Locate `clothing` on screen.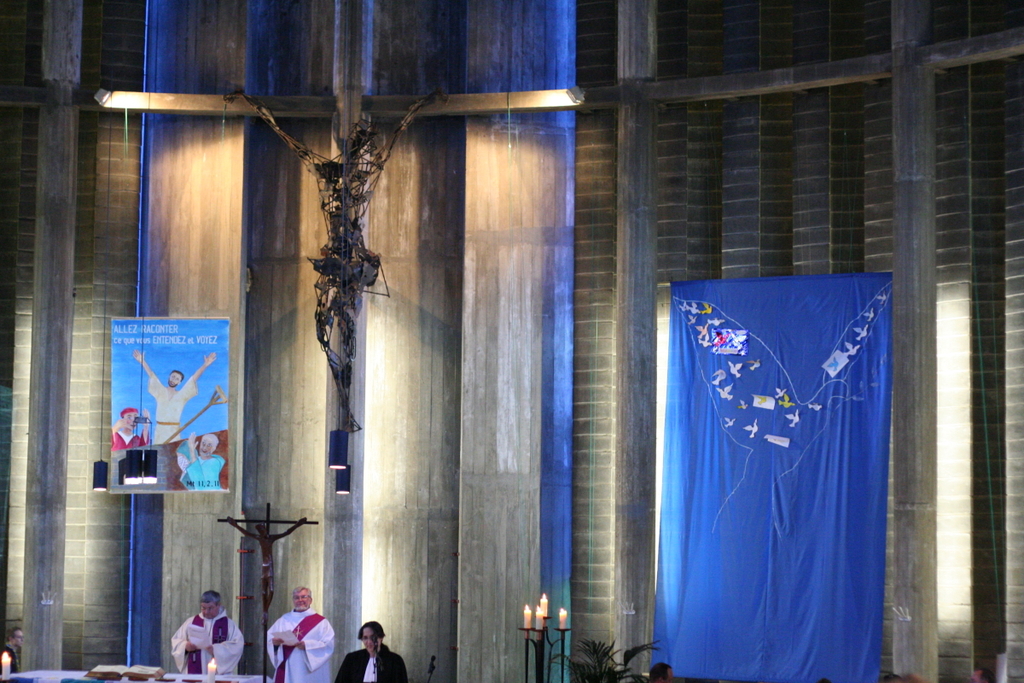
On screen at bbox(108, 423, 148, 452).
